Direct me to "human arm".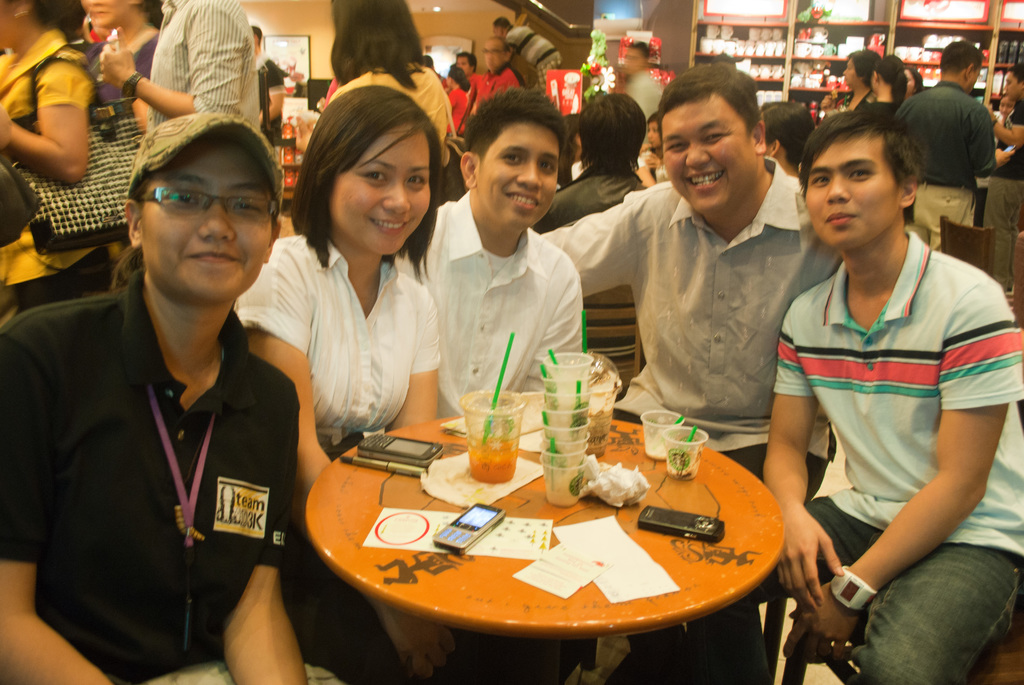
Direction: pyautogui.locateOnScreen(209, 381, 328, 684).
